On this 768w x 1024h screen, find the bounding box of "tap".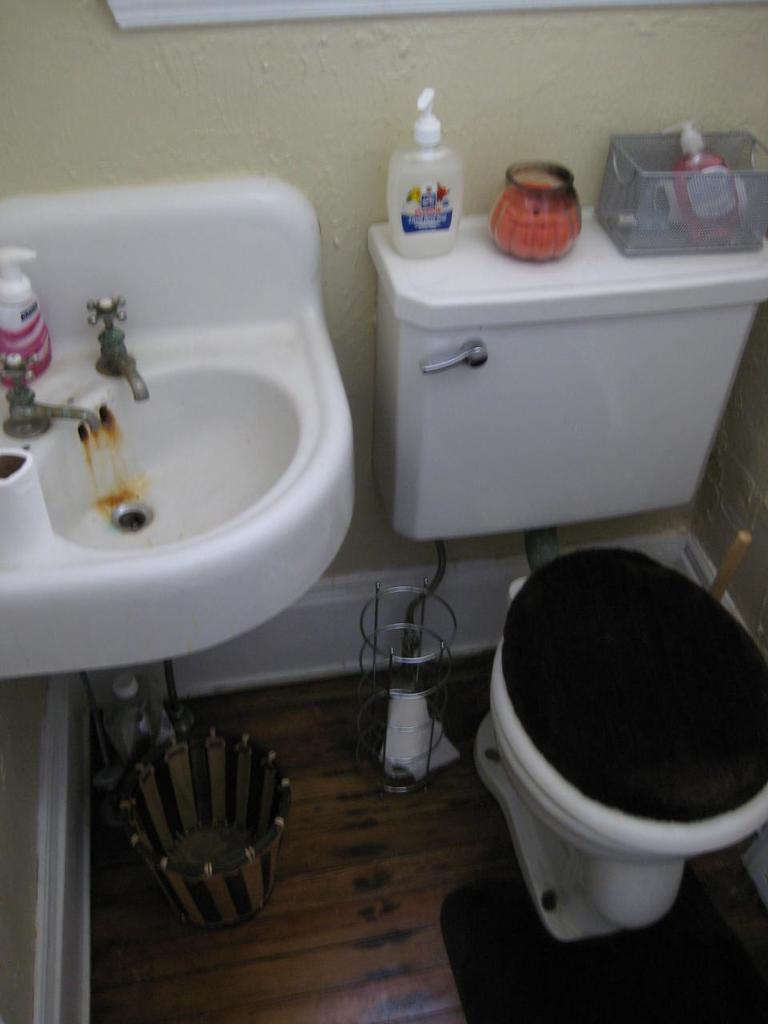
Bounding box: region(88, 293, 147, 401).
